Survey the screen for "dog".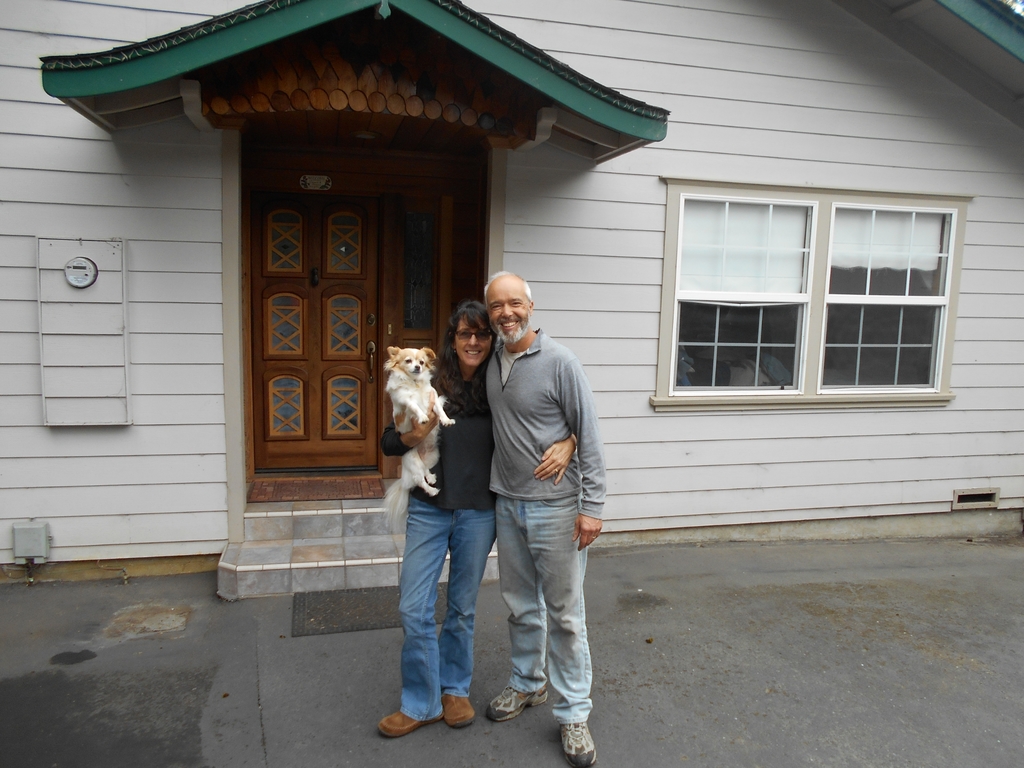
Survey found: locate(375, 346, 456, 529).
